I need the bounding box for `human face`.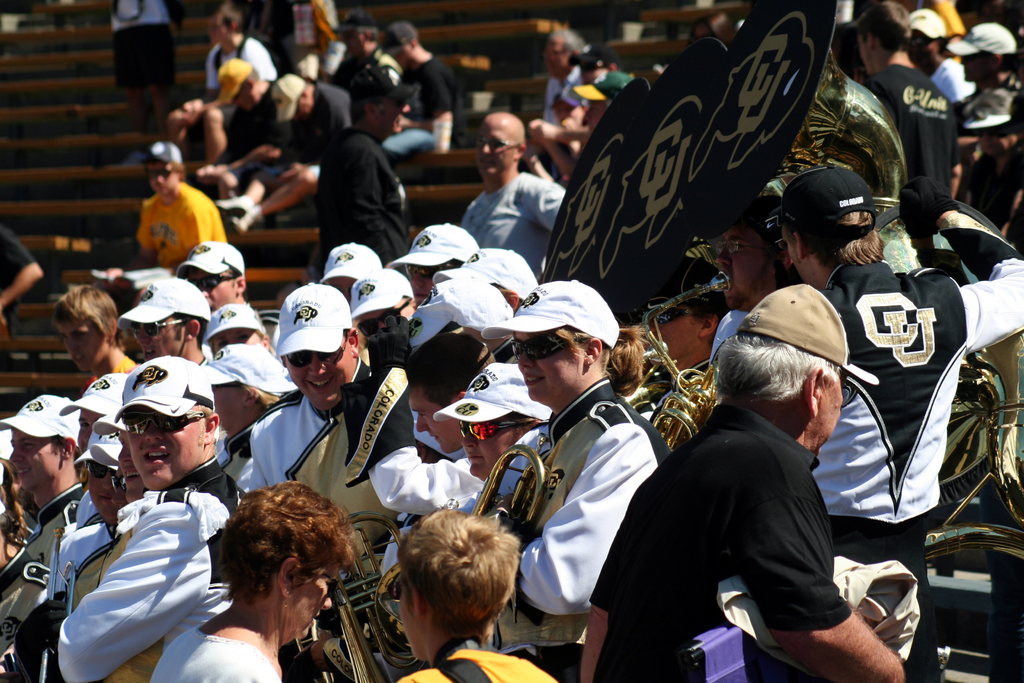
Here it is: [135, 320, 185, 357].
